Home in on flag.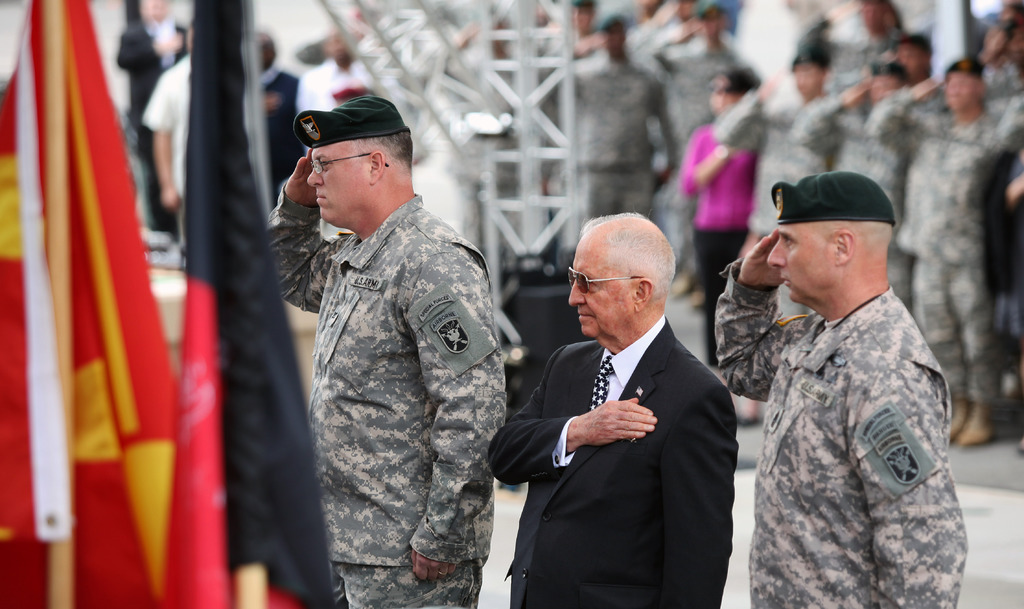
Homed in at {"x1": 8, "y1": 0, "x2": 173, "y2": 579}.
